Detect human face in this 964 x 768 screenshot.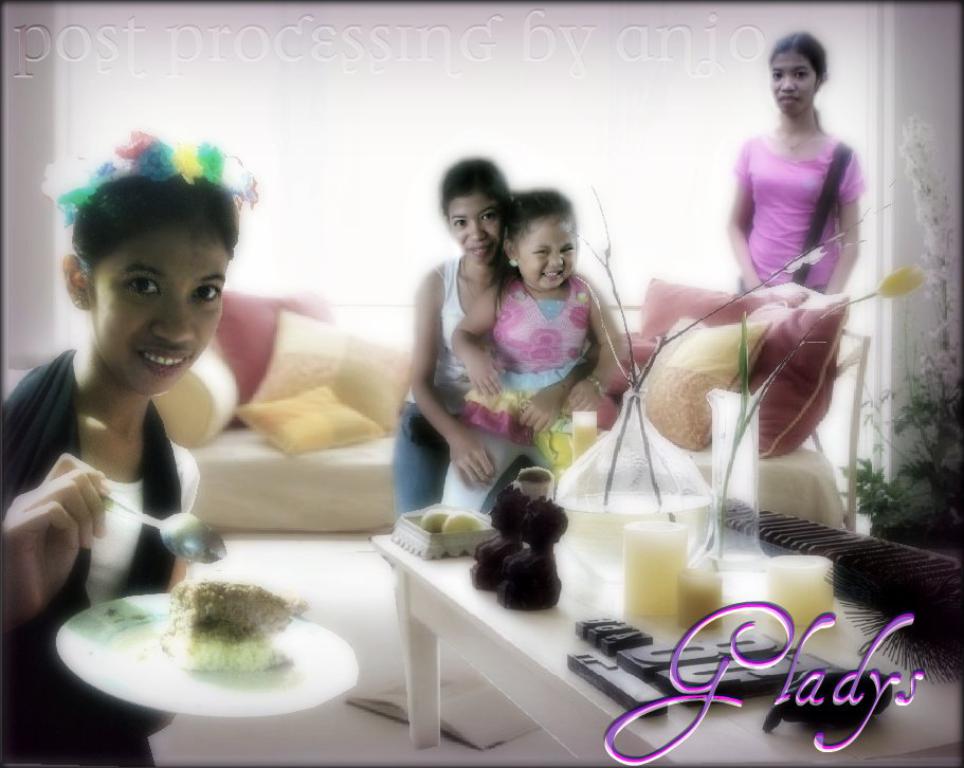
Detection: 772:53:815:116.
